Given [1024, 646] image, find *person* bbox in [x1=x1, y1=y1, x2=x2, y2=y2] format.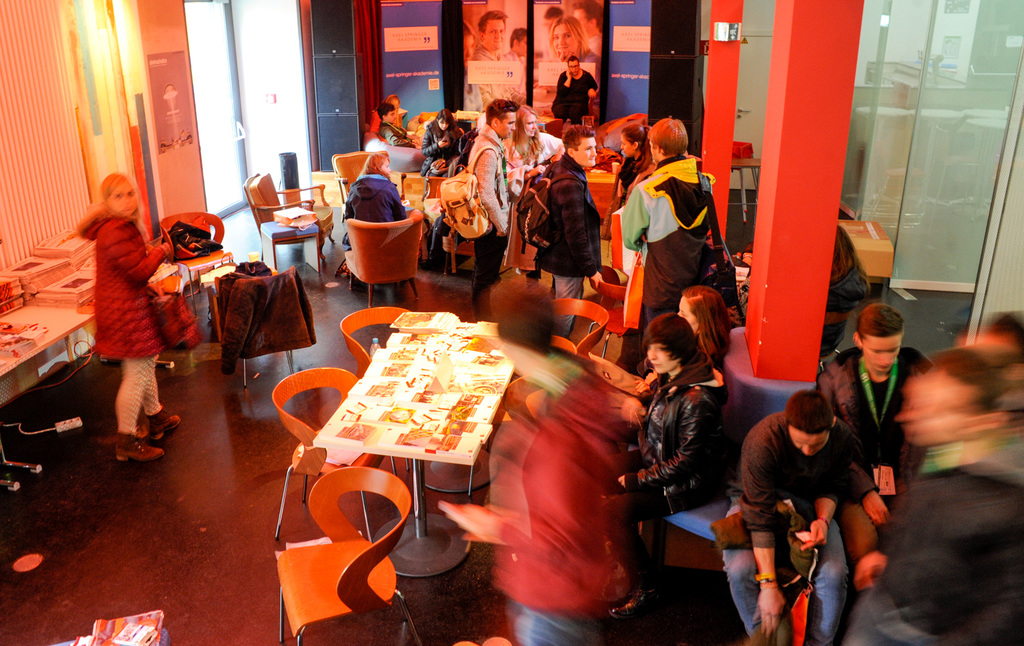
[x1=600, y1=124, x2=655, y2=282].
